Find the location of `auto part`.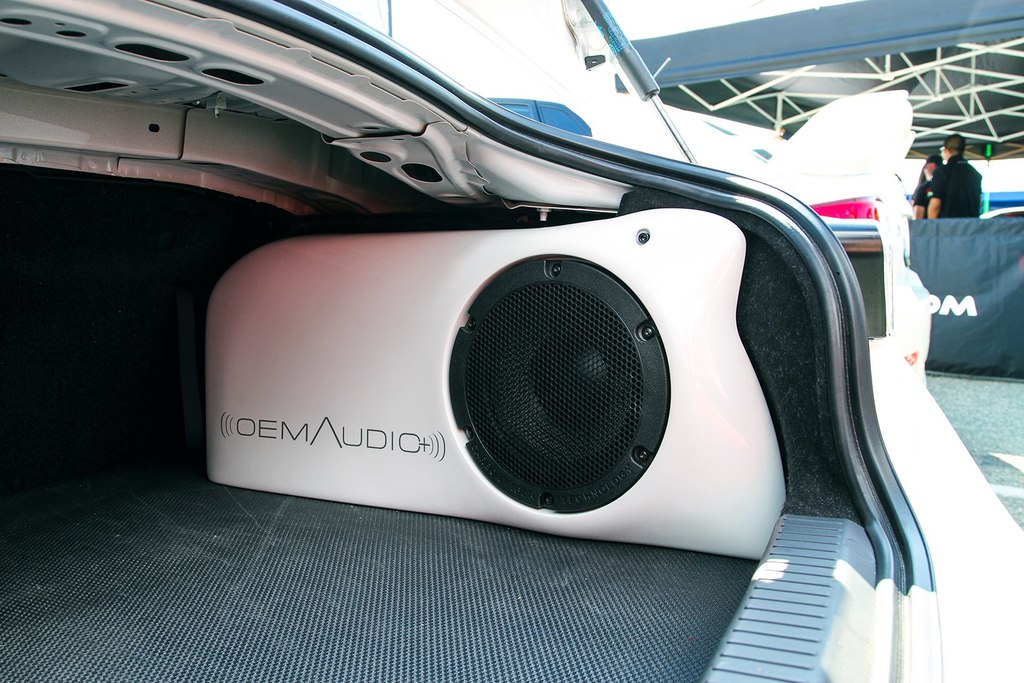
Location: bbox=(0, 0, 1023, 682).
